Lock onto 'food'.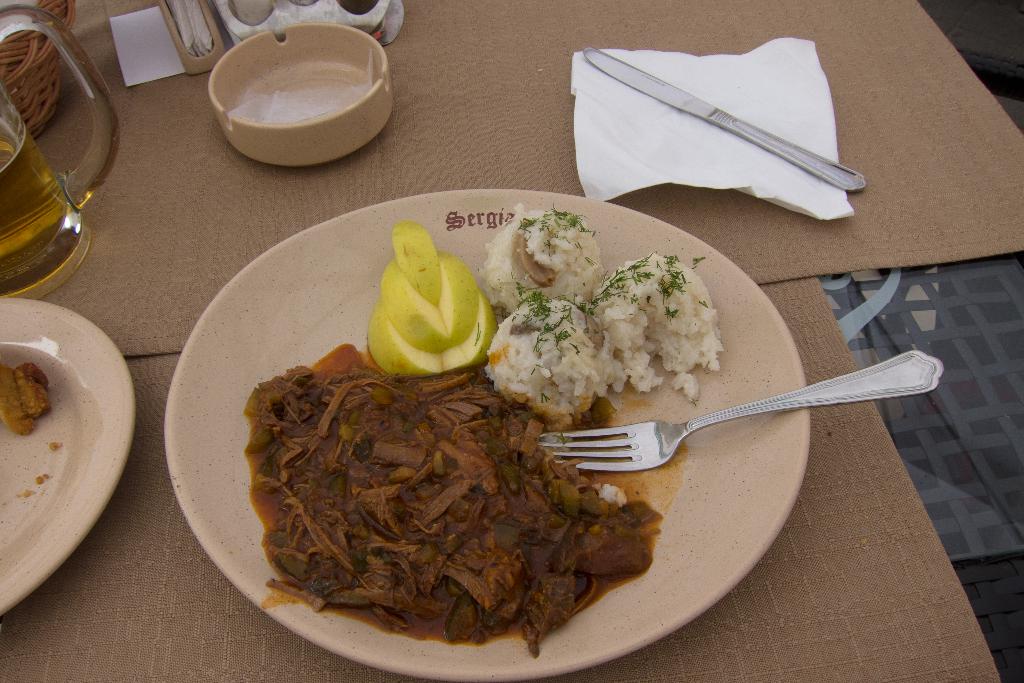
Locked: crop(0, 361, 53, 431).
